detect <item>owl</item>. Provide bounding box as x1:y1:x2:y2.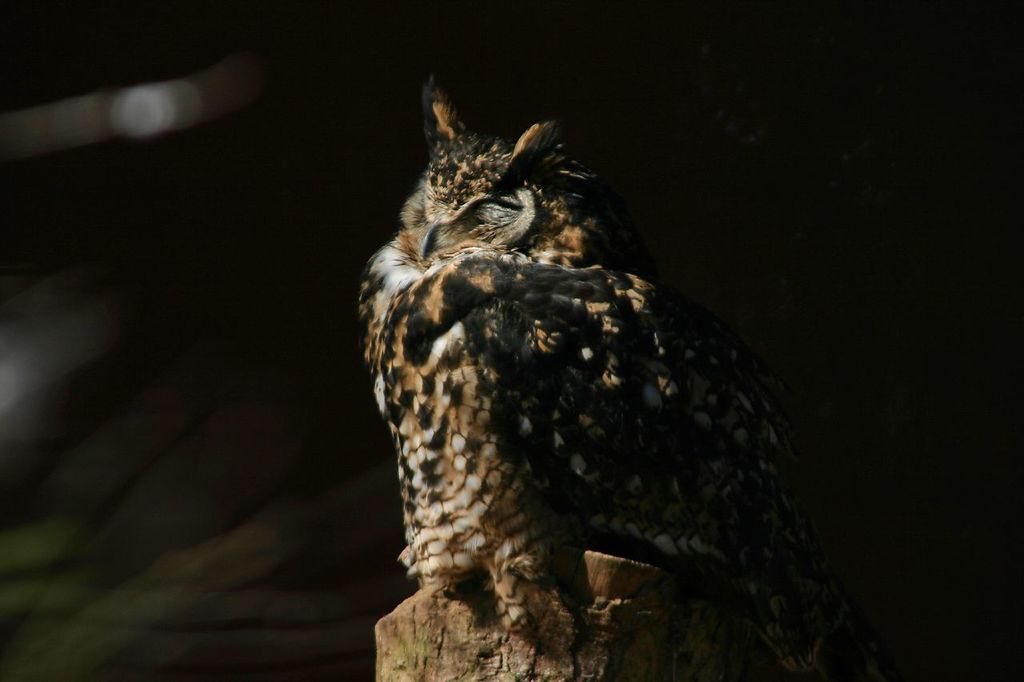
358:73:891:680.
